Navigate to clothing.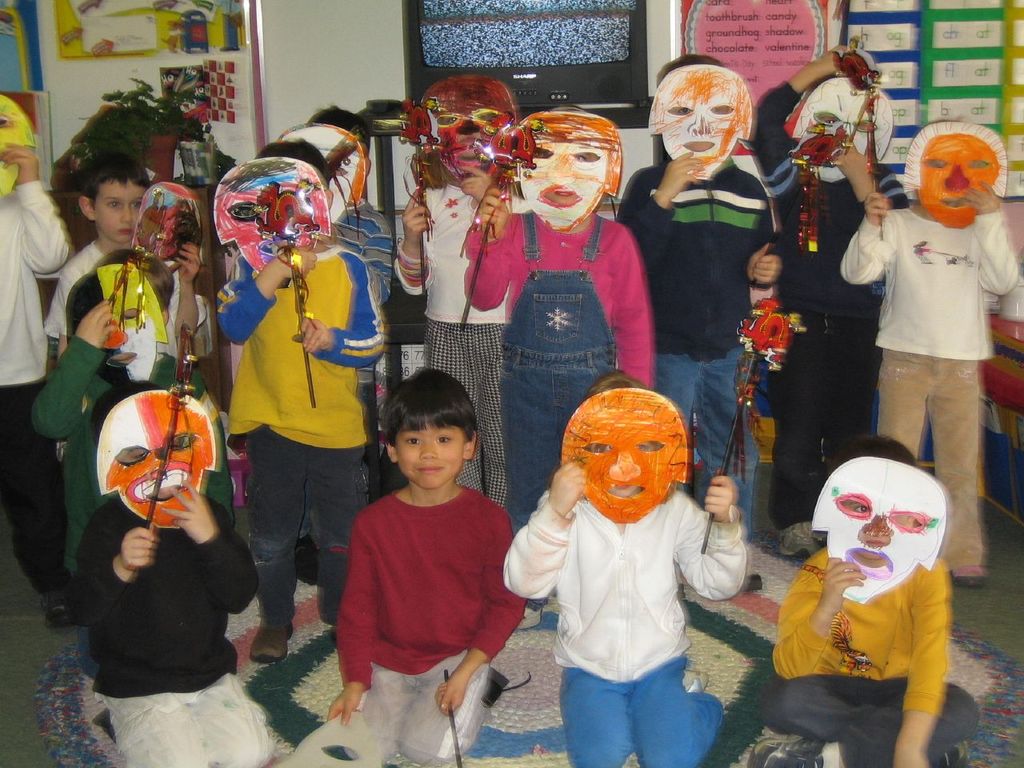
Navigation target: bbox=[325, 462, 512, 718].
